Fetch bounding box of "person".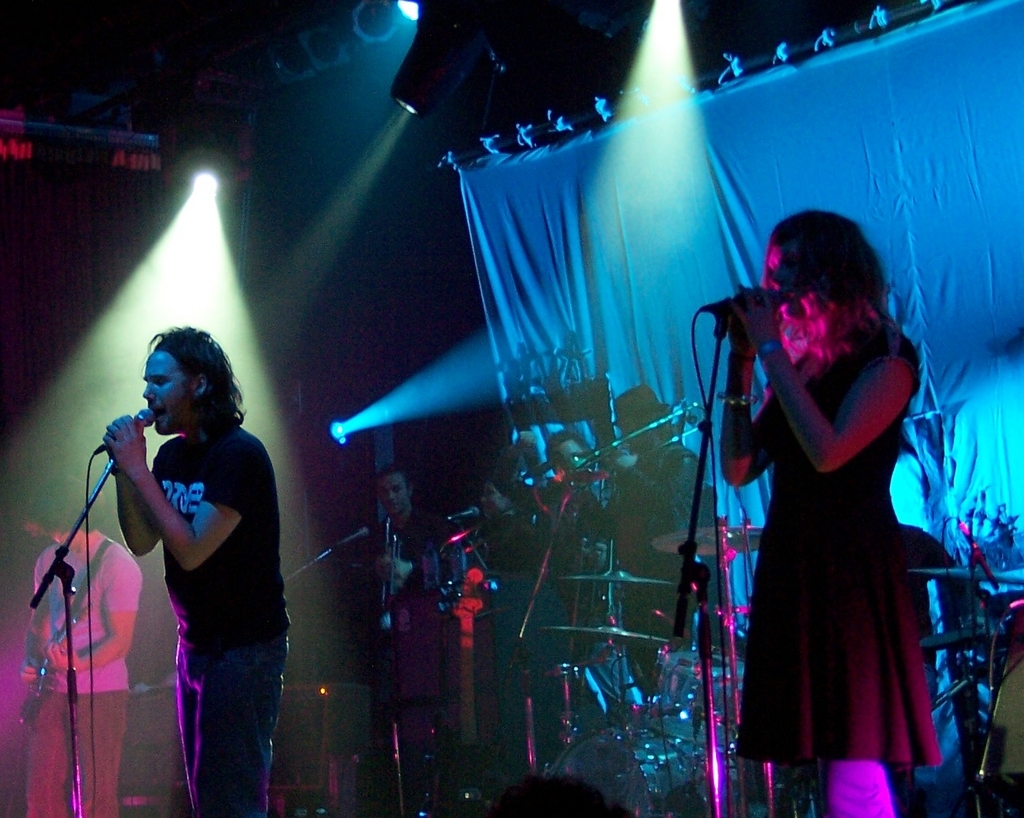
Bbox: x1=716, y1=206, x2=940, y2=817.
